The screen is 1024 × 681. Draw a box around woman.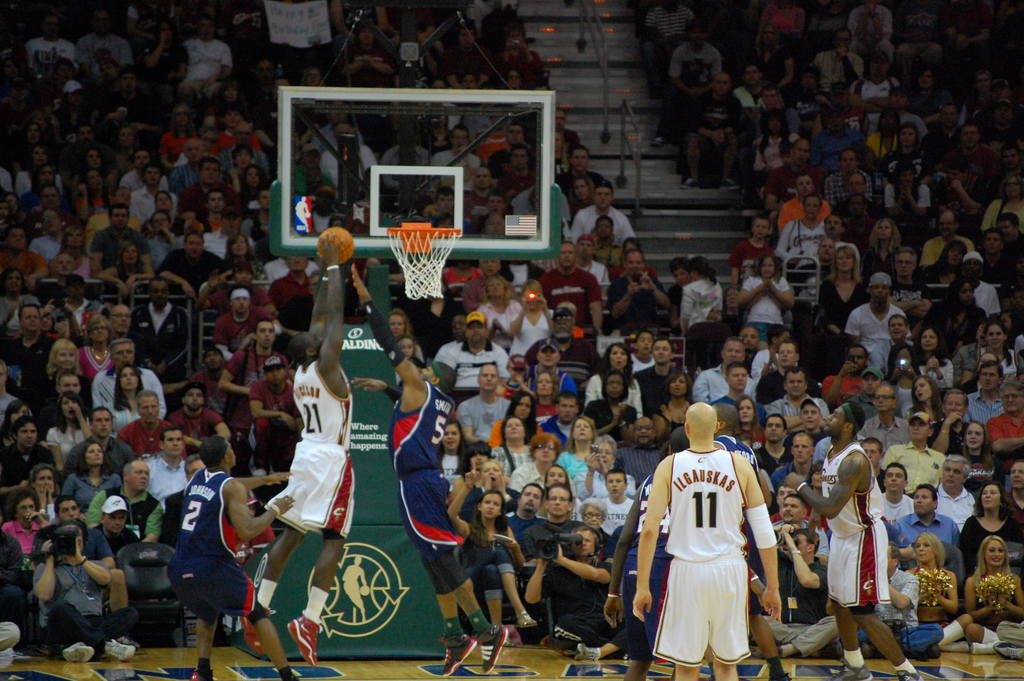
(x1=917, y1=242, x2=972, y2=297).
